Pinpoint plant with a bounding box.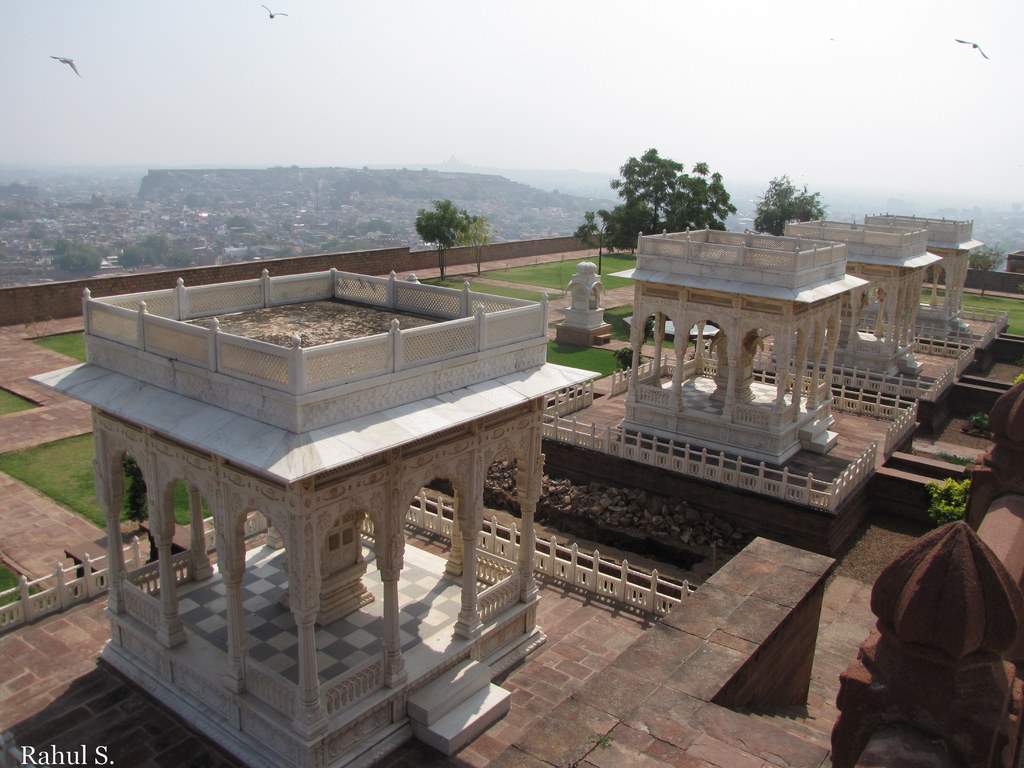
<bbox>1012, 373, 1023, 381</bbox>.
